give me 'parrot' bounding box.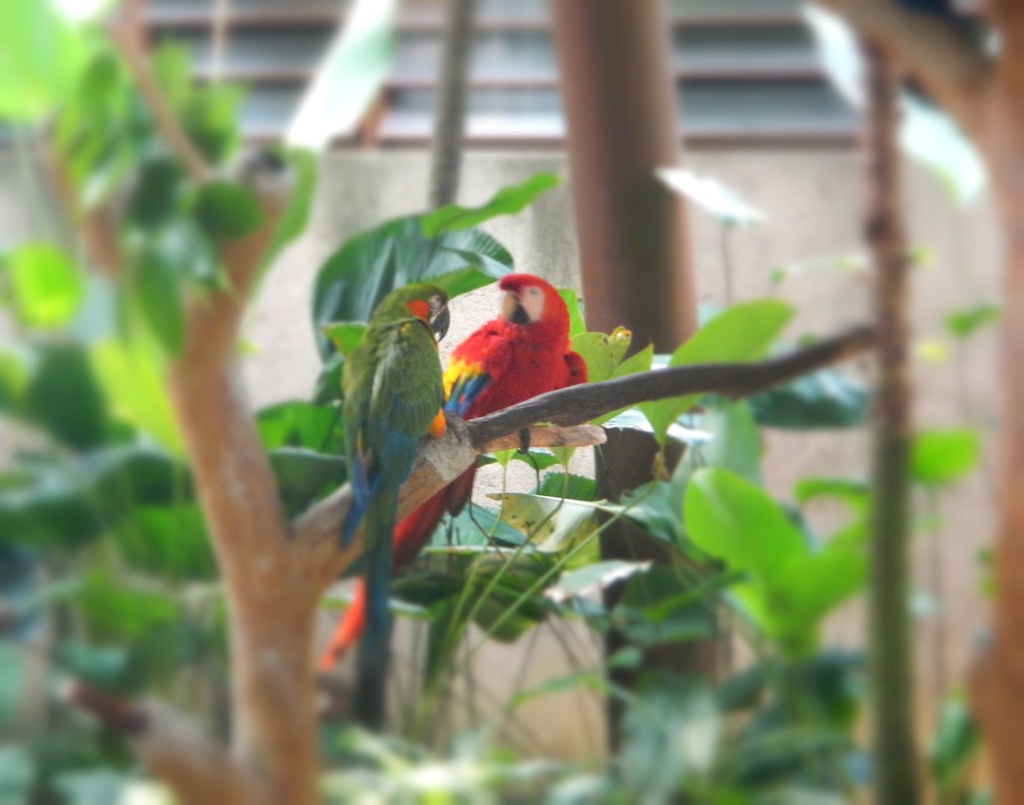
[341,283,448,662].
